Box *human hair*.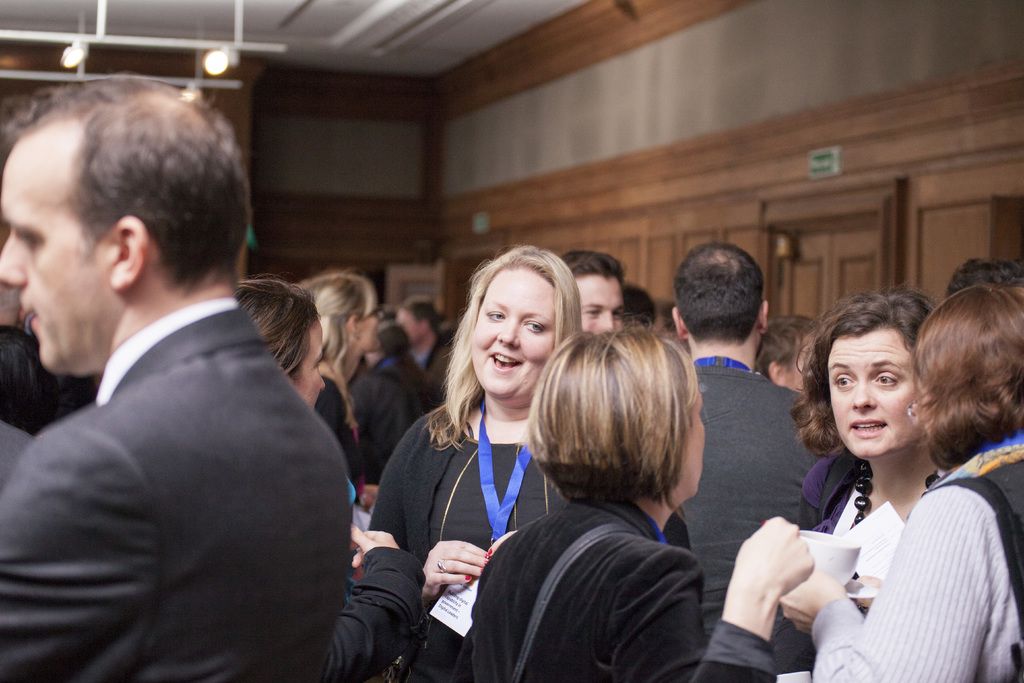
crop(426, 241, 586, 457).
